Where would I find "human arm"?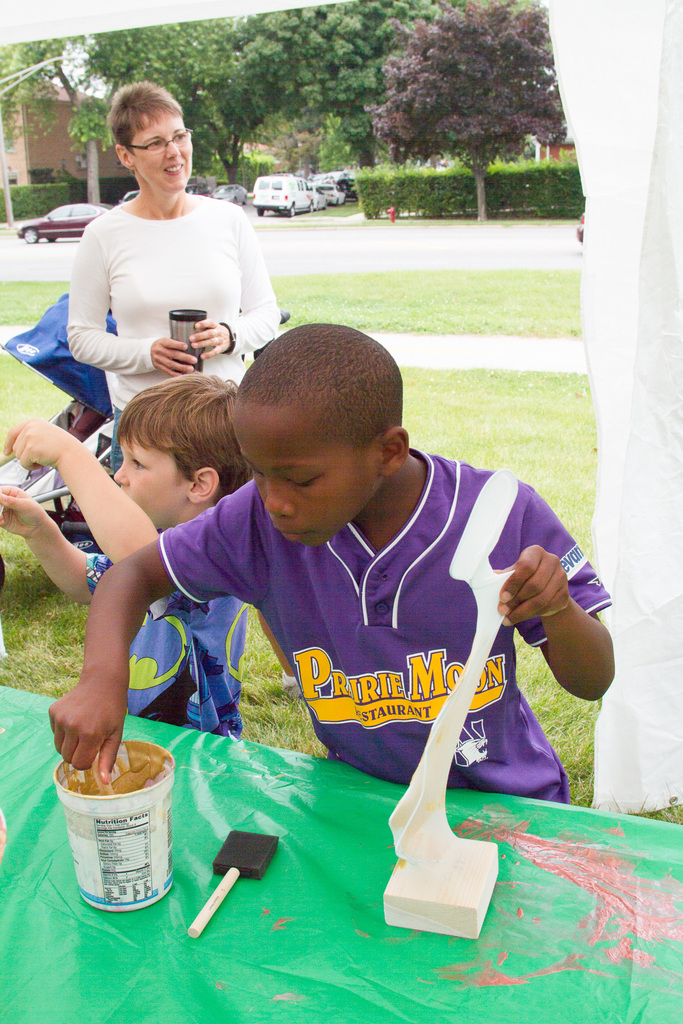
At (x1=494, y1=532, x2=615, y2=723).
